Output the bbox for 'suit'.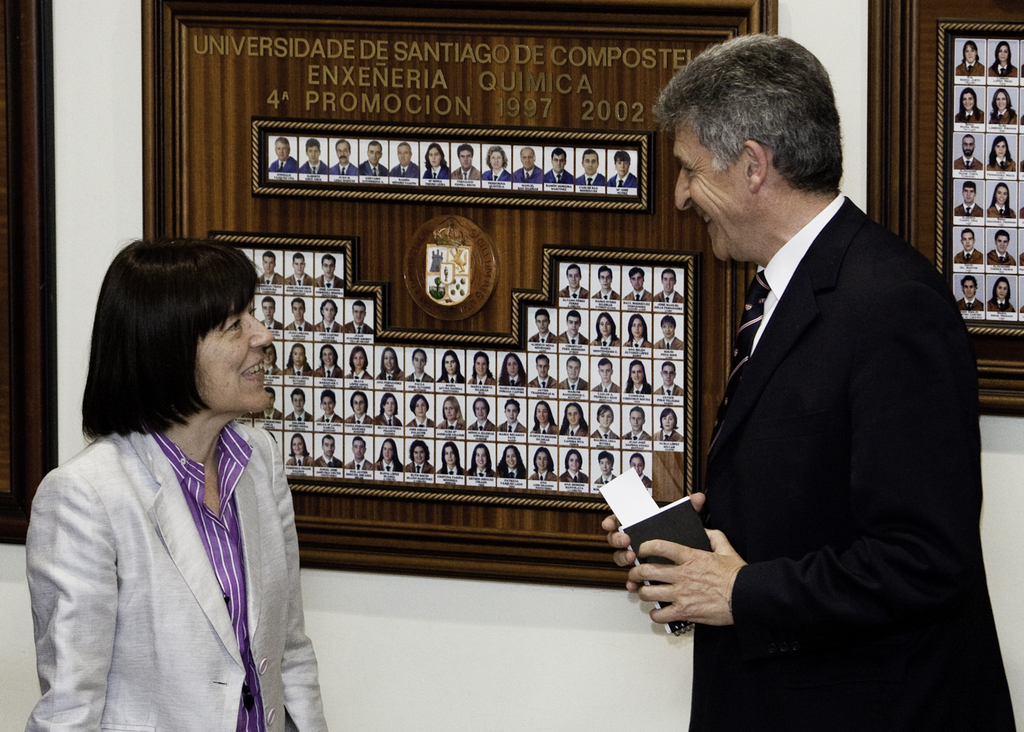
bbox(438, 464, 465, 474).
